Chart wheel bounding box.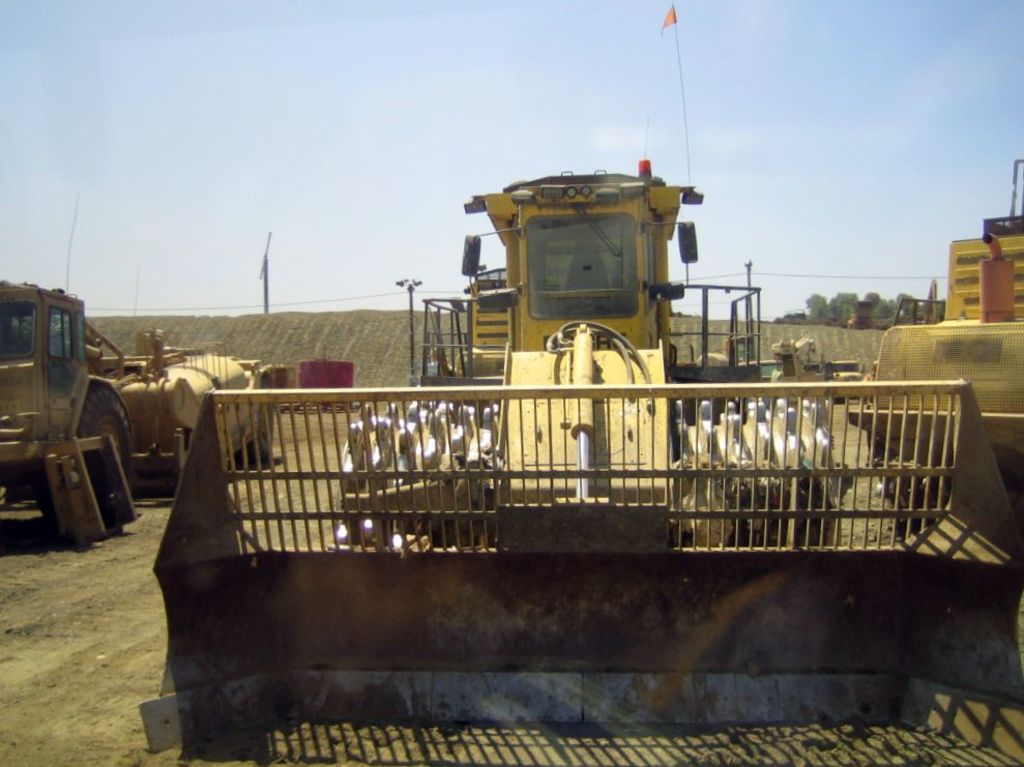
Charted: x1=81 y1=386 x2=143 y2=501.
